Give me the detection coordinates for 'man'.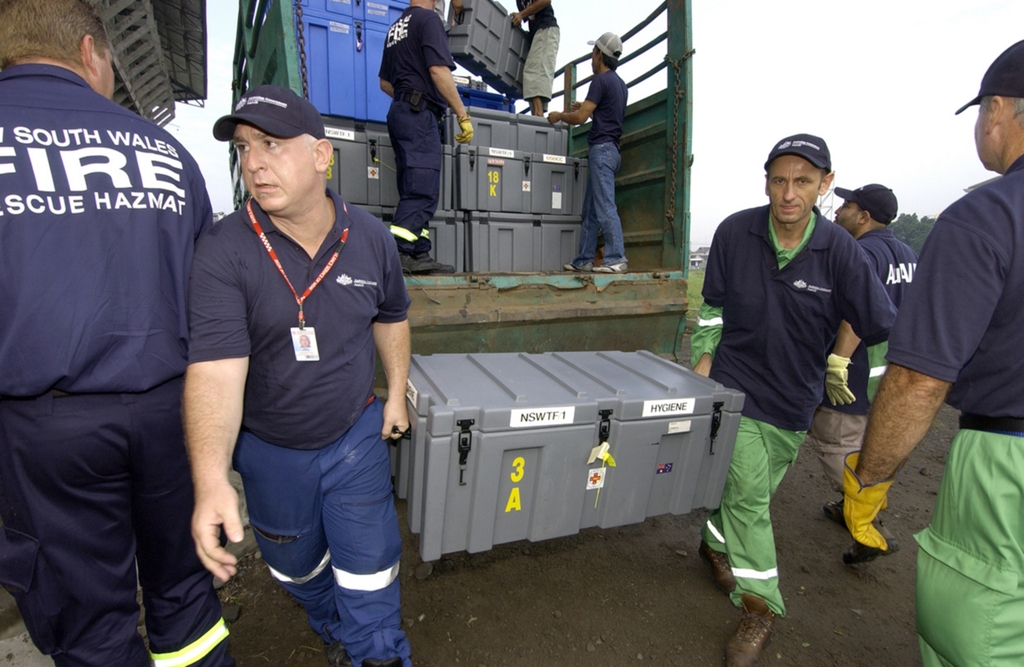
region(378, 0, 475, 278).
